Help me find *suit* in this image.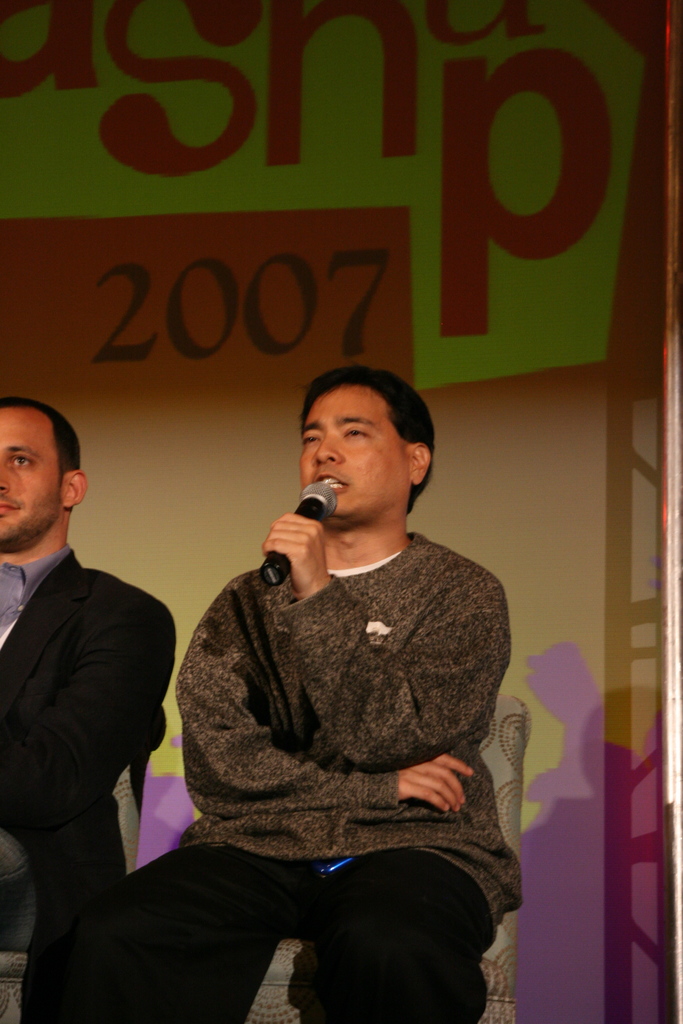
Found it: region(0, 431, 185, 972).
